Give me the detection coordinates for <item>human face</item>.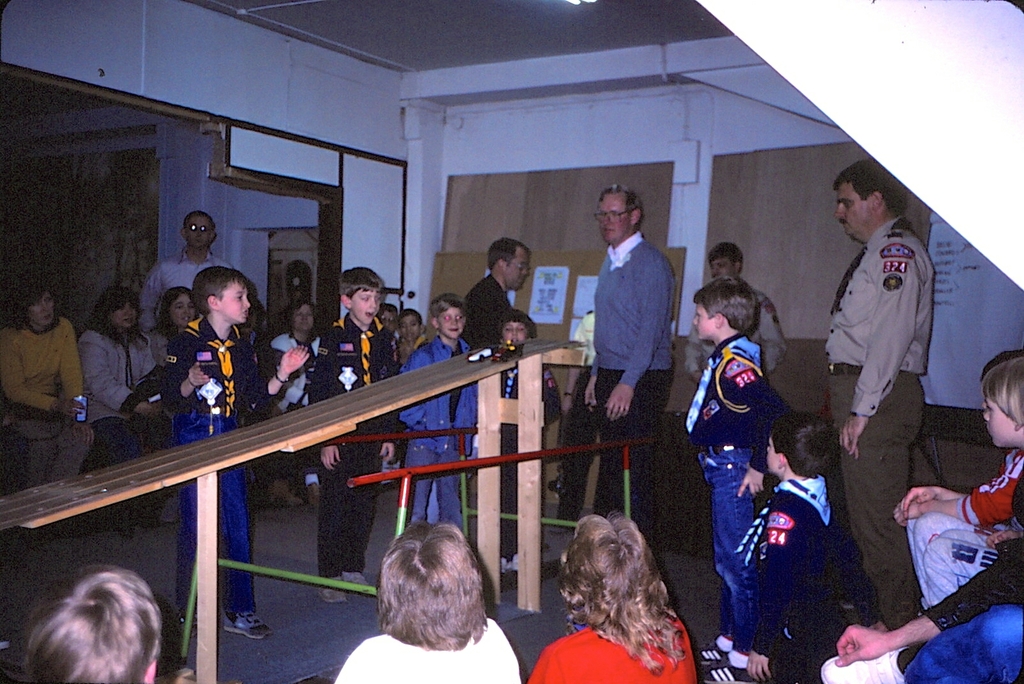
595,196,629,246.
